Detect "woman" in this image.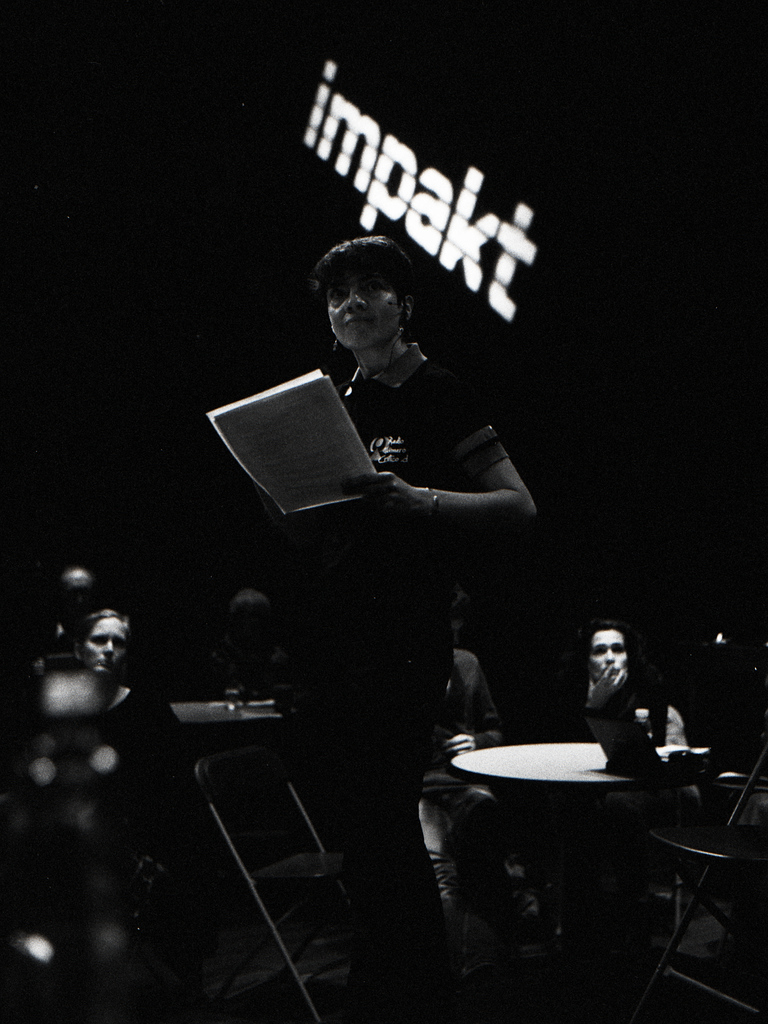
Detection: x1=64 y1=606 x2=200 y2=884.
